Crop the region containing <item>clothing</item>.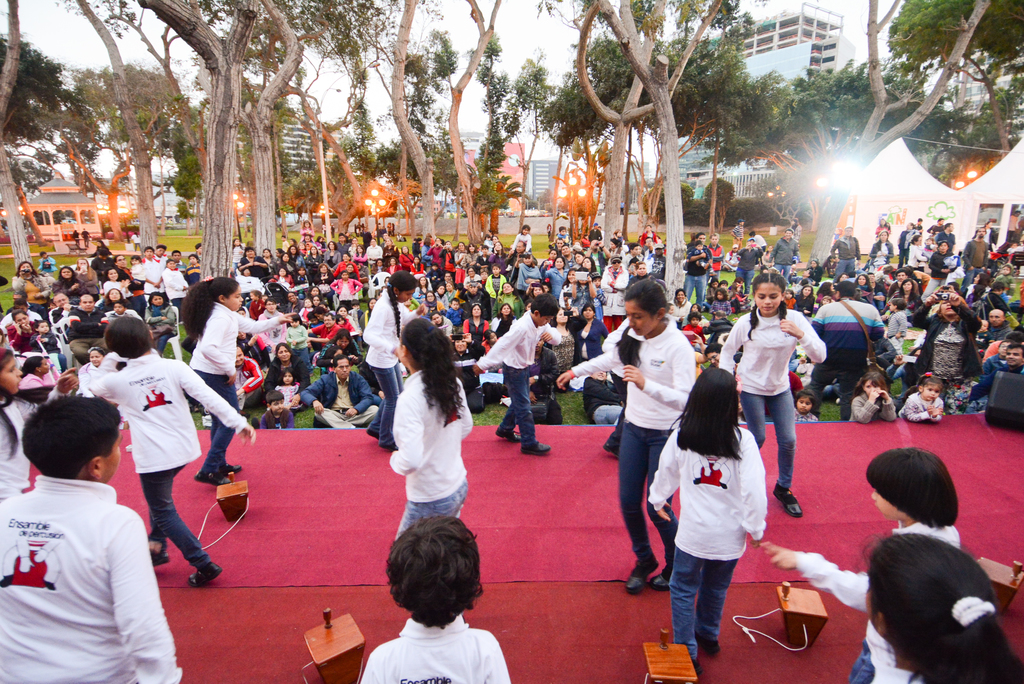
Crop region: <region>968, 355, 1023, 404</region>.
